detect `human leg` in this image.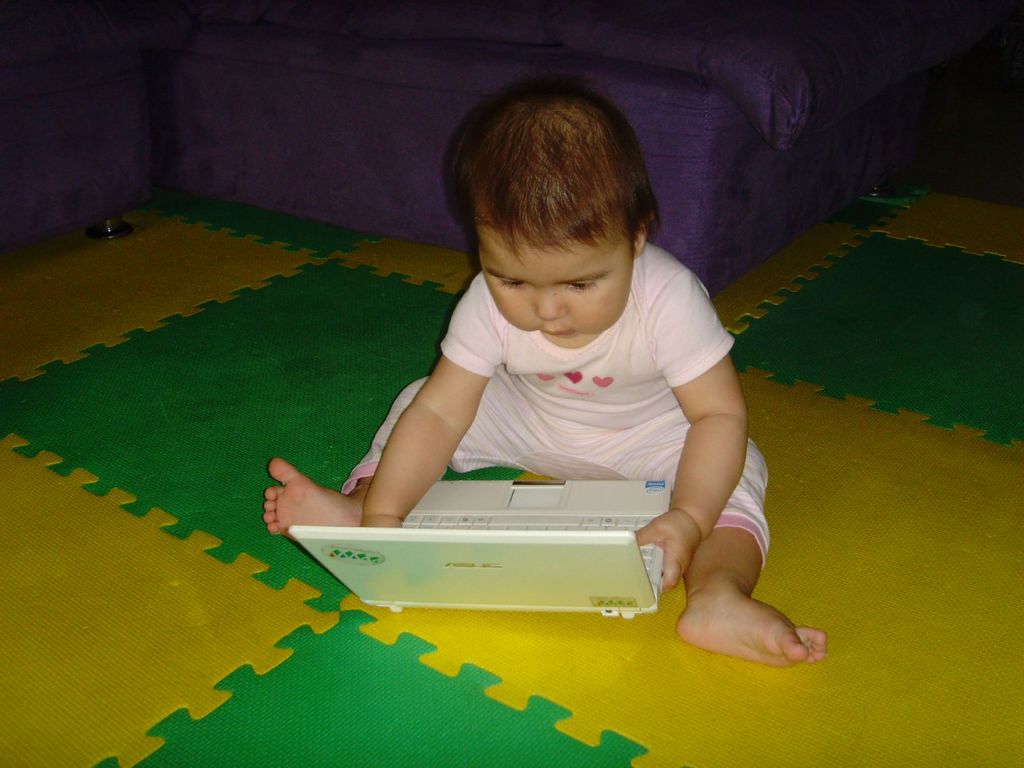
Detection: 579 403 828 669.
